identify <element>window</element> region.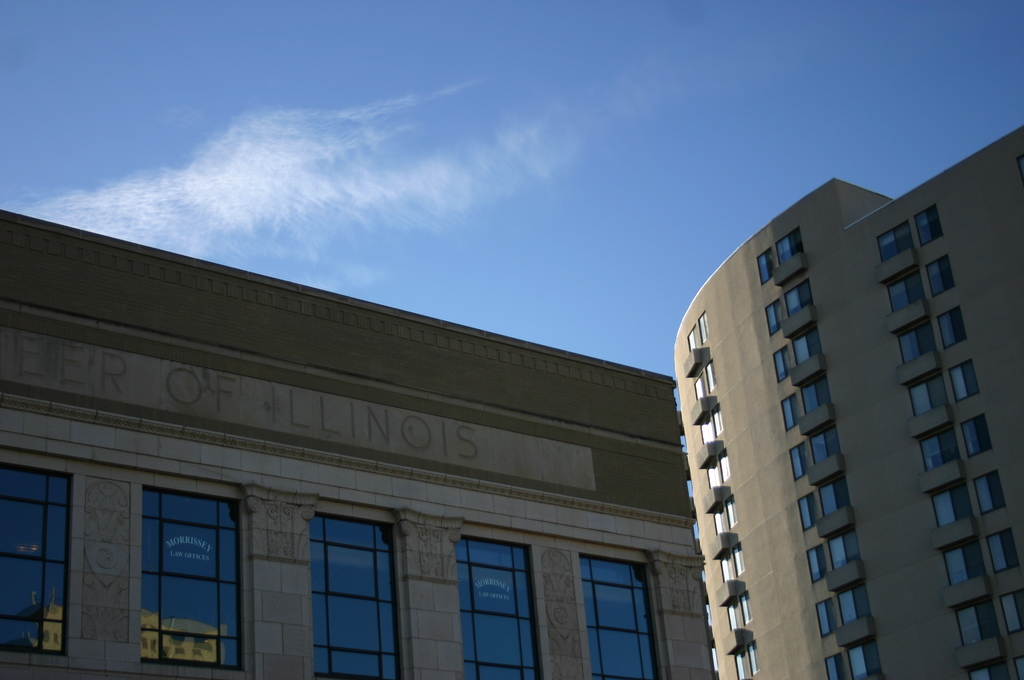
Region: (309, 514, 403, 679).
